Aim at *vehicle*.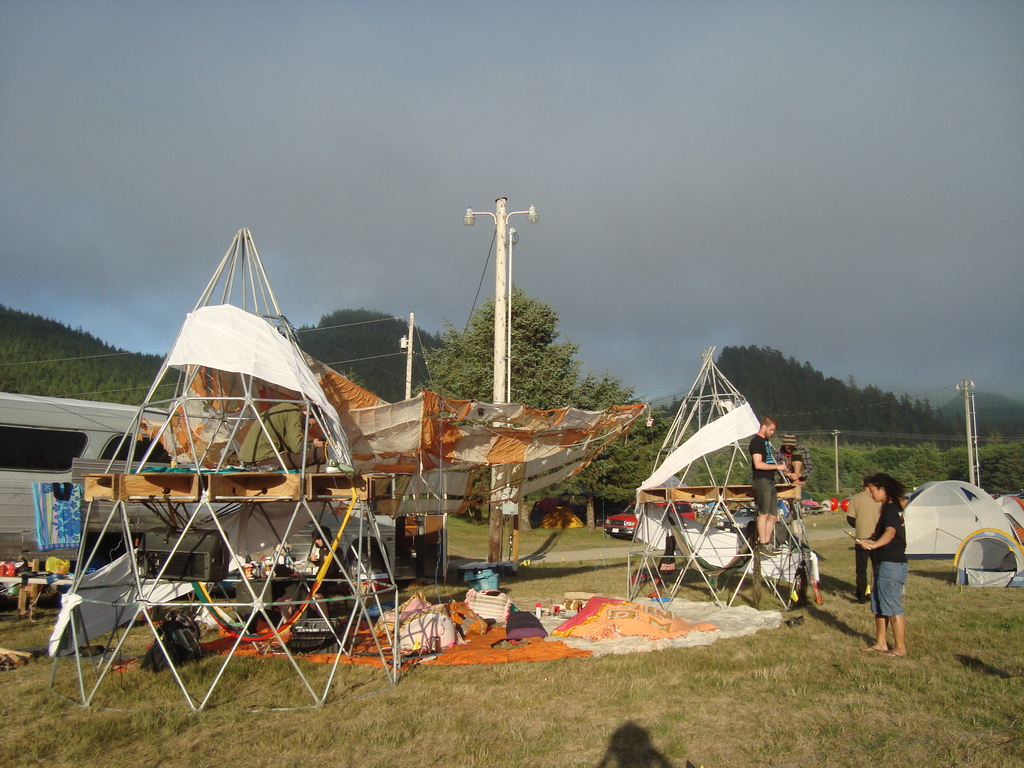
Aimed at select_region(0, 393, 449, 584).
